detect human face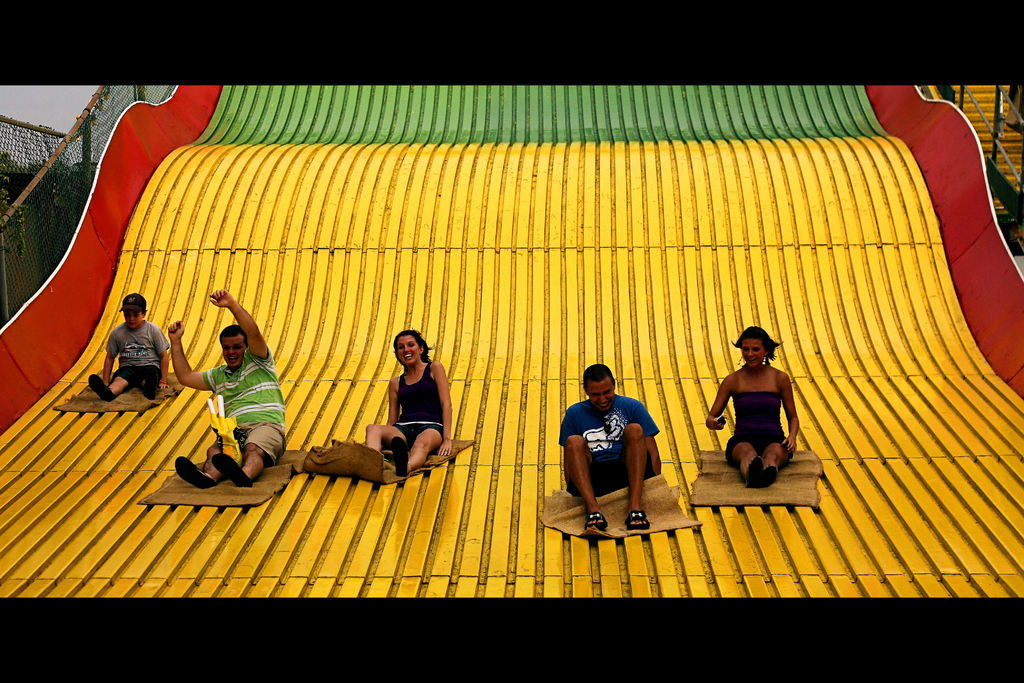
(741, 340, 762, 368)
